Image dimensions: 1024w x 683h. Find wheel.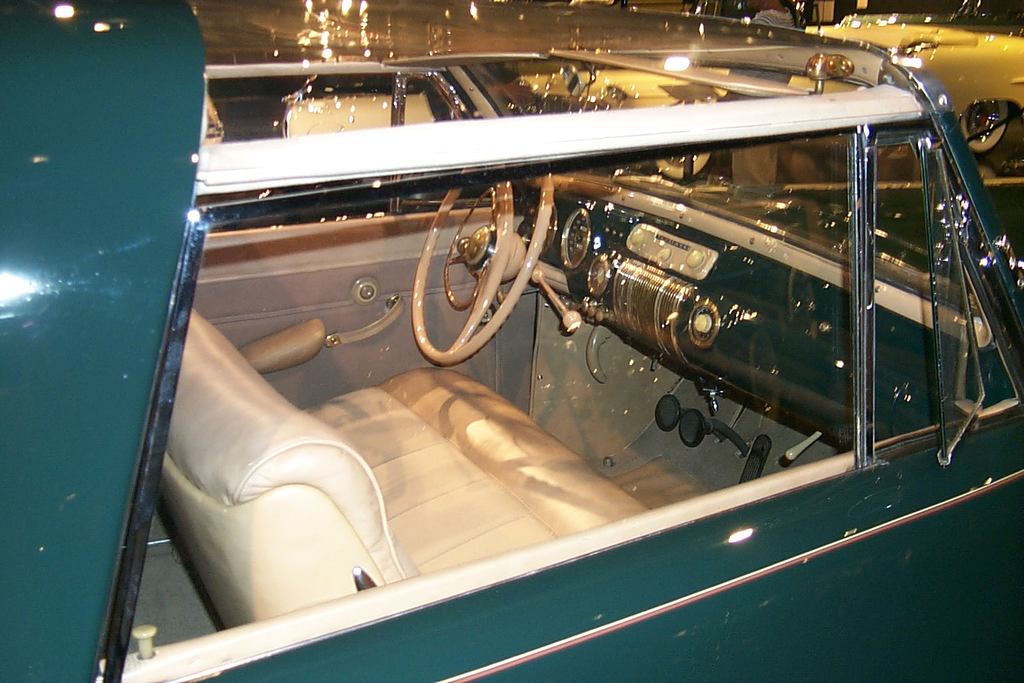
<box>410,172,563,364</box>.
